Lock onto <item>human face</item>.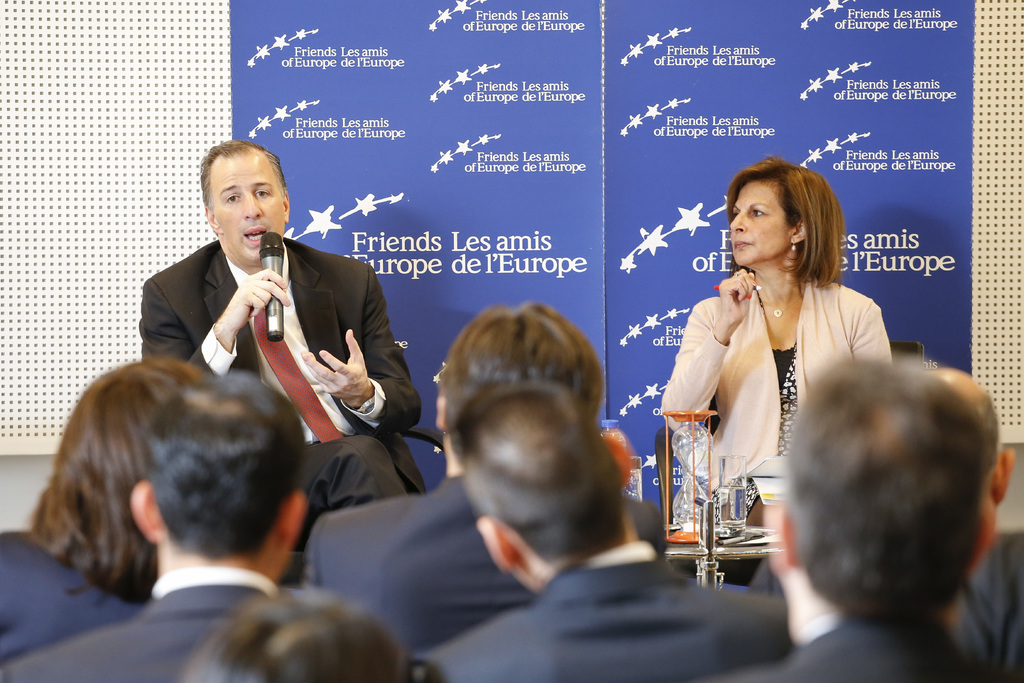
Locked: detection(211, 152, 287, 261).
